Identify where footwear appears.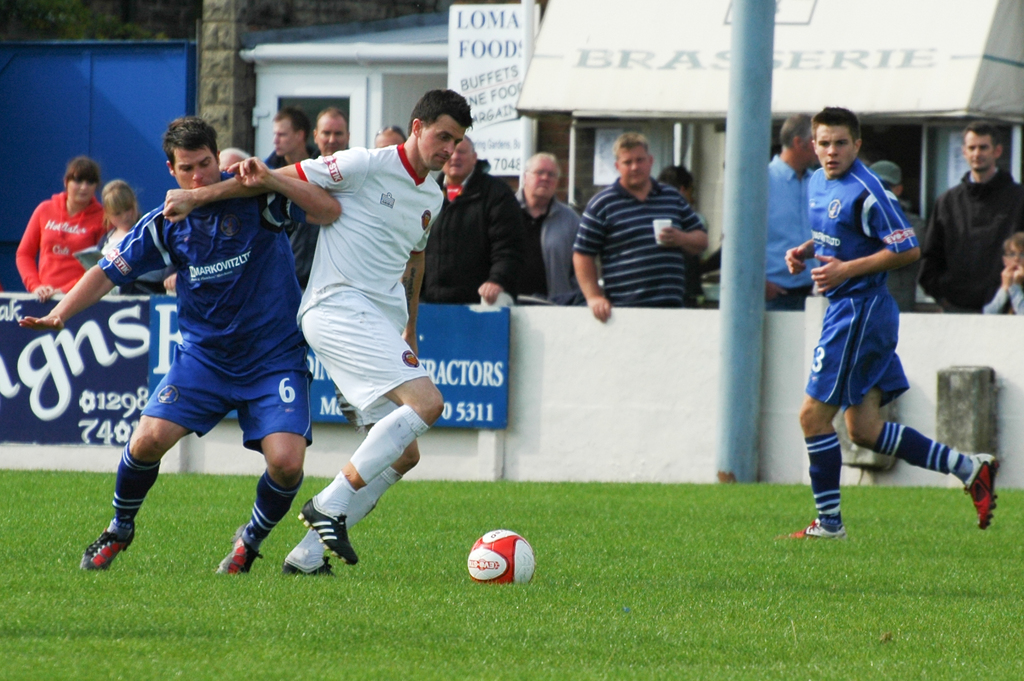
Appears at 283,553,341,577.
